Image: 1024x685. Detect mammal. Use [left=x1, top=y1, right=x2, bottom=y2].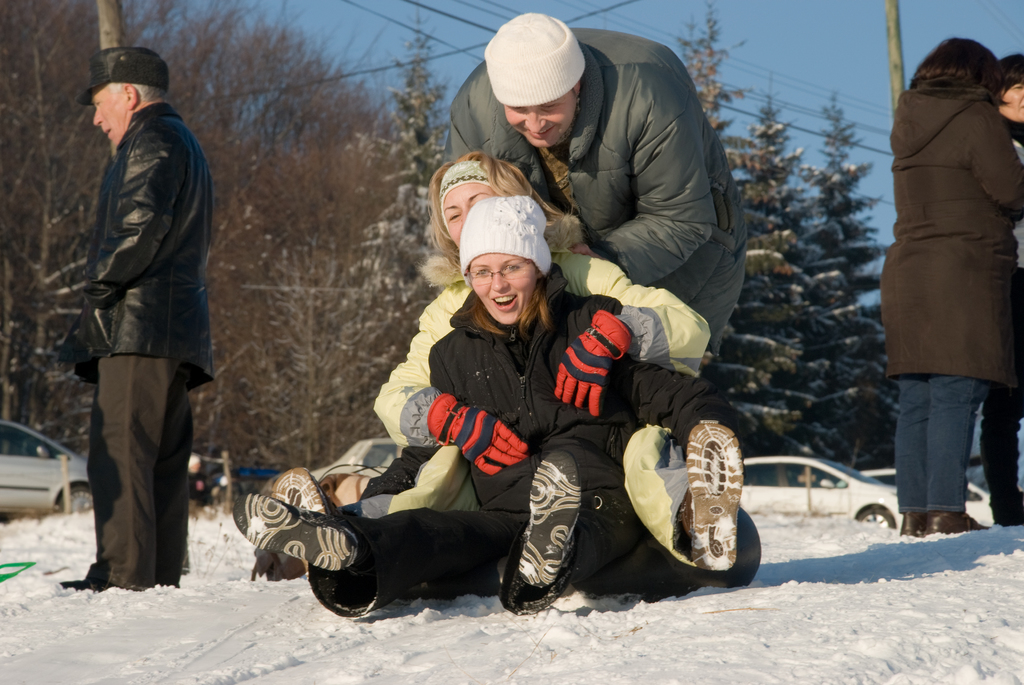
[left=979, top=50, right=1023, bottom=527].
